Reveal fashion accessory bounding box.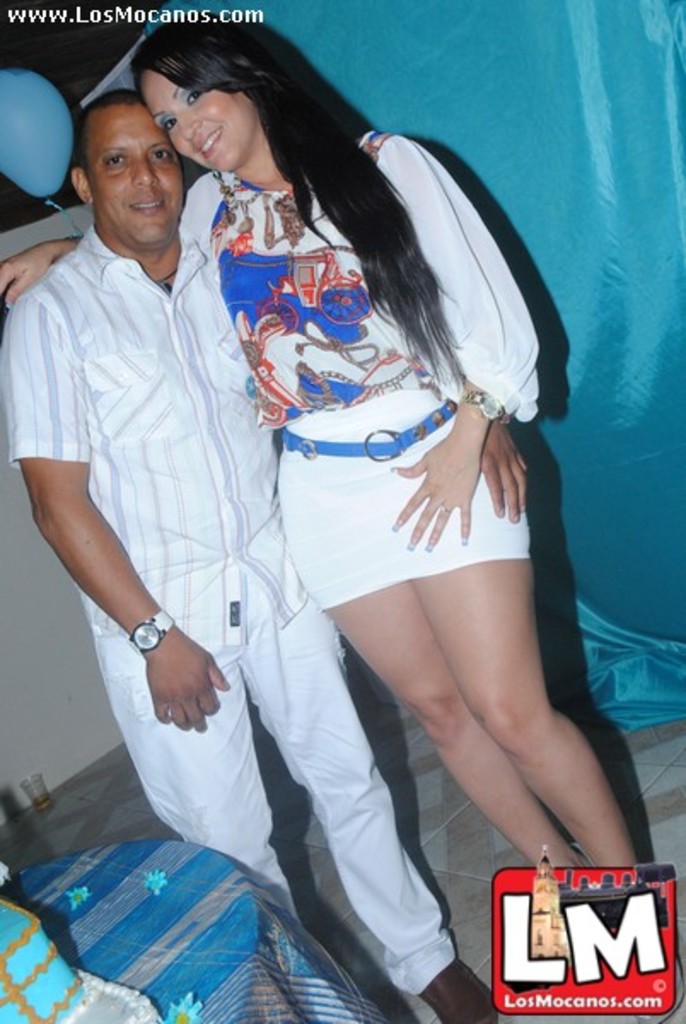
Revealed: 128/608/177/654.
